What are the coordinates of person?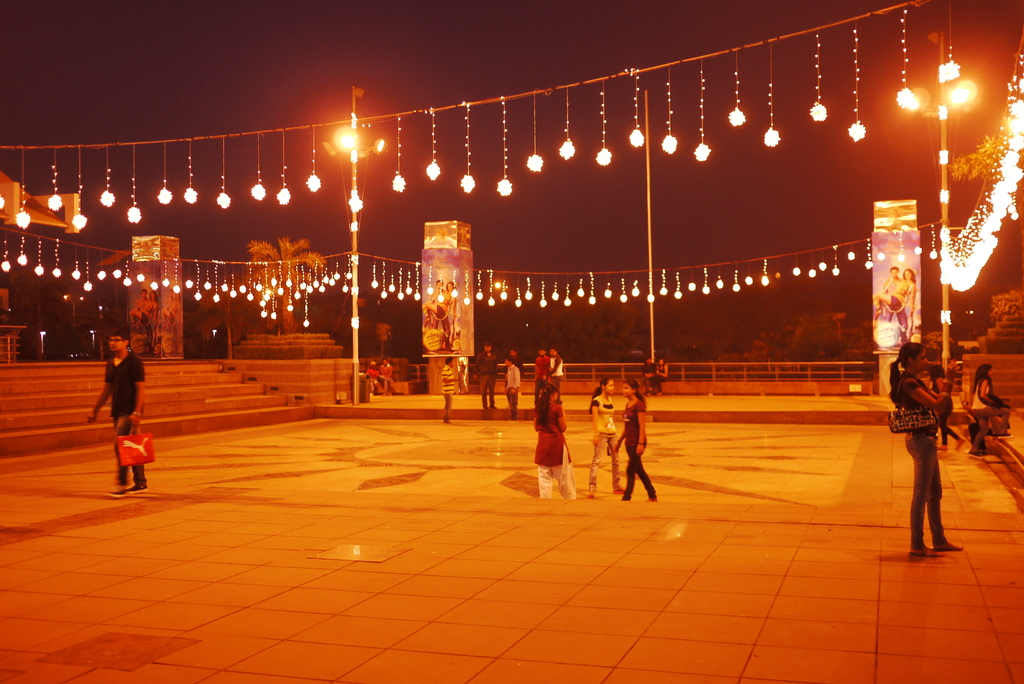
<box>379,357,395,394</box>.
